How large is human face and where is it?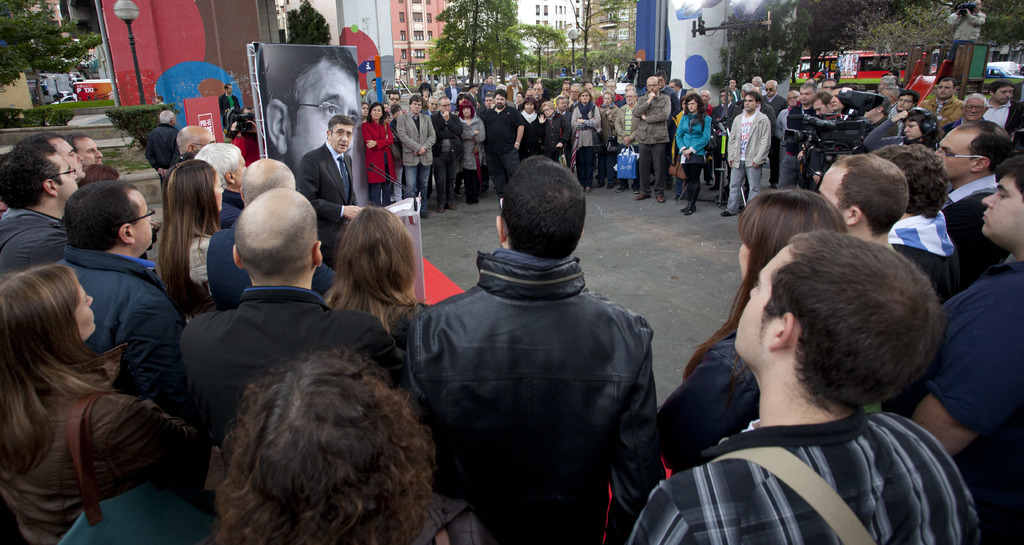
Bounding box: 822, 80, 835, 90.
